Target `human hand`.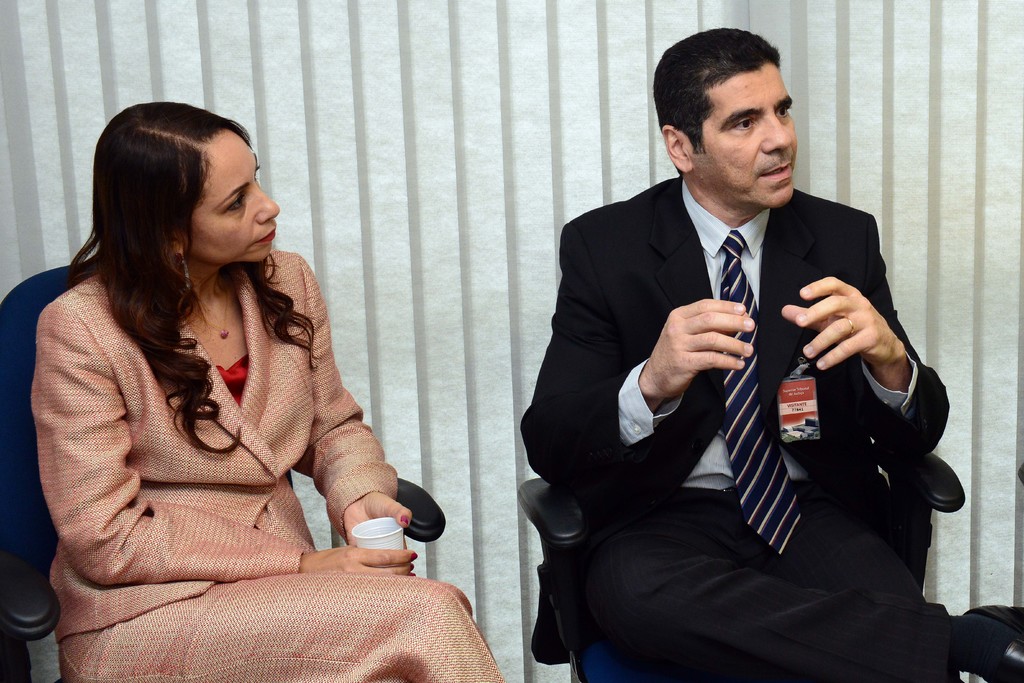
Target region: 301, 543, 417, 573.
